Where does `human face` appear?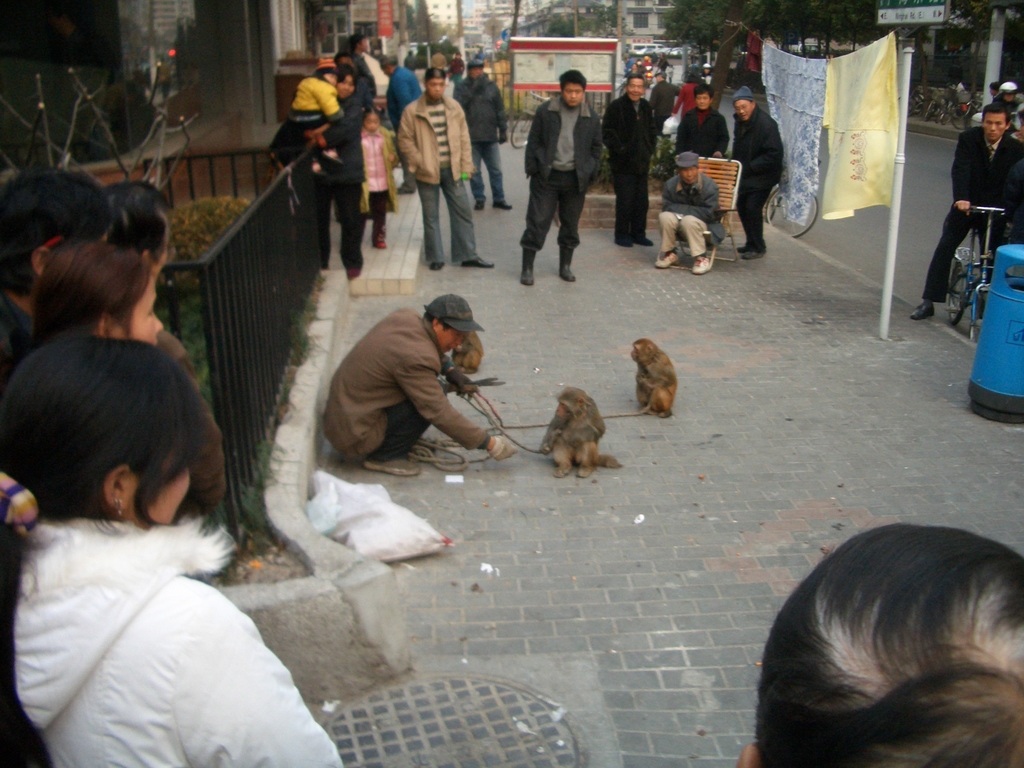
Appears at <bbox>115, 276, 166, 343</bbox>.
